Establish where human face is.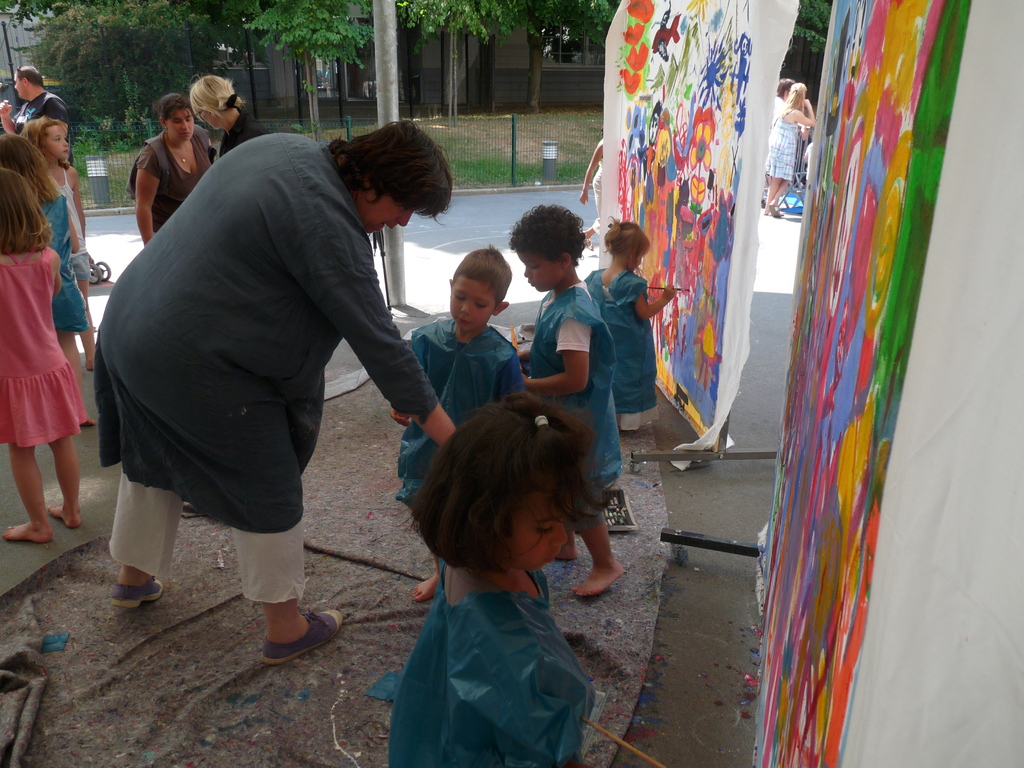
Established at locate(166, 108, 193, 142).
